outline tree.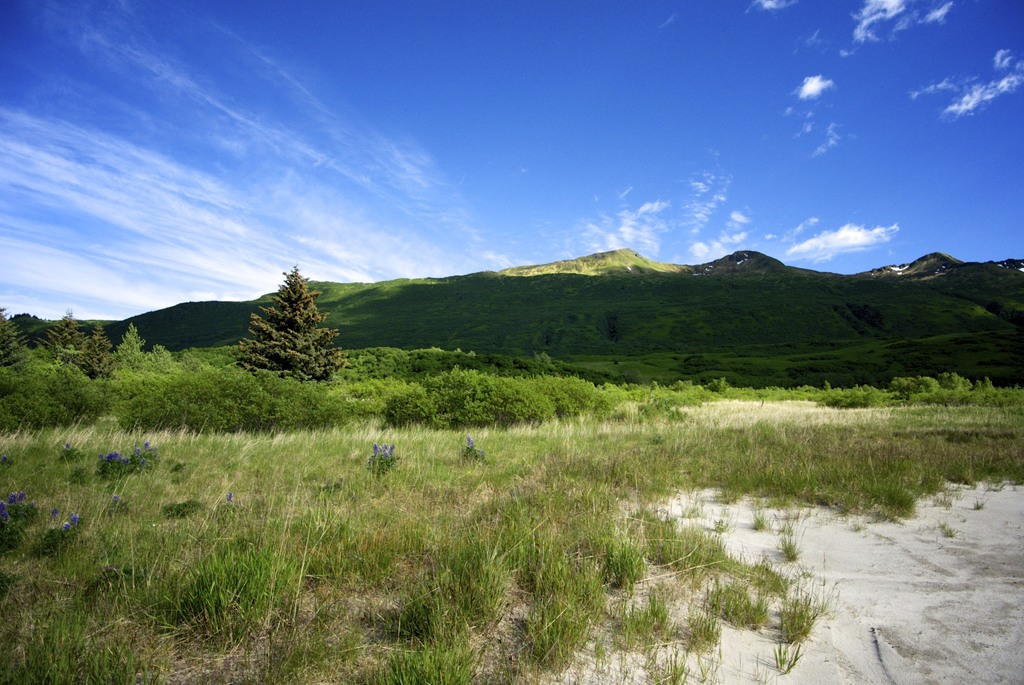
Outline: locate(239, 256, 335, 392).
